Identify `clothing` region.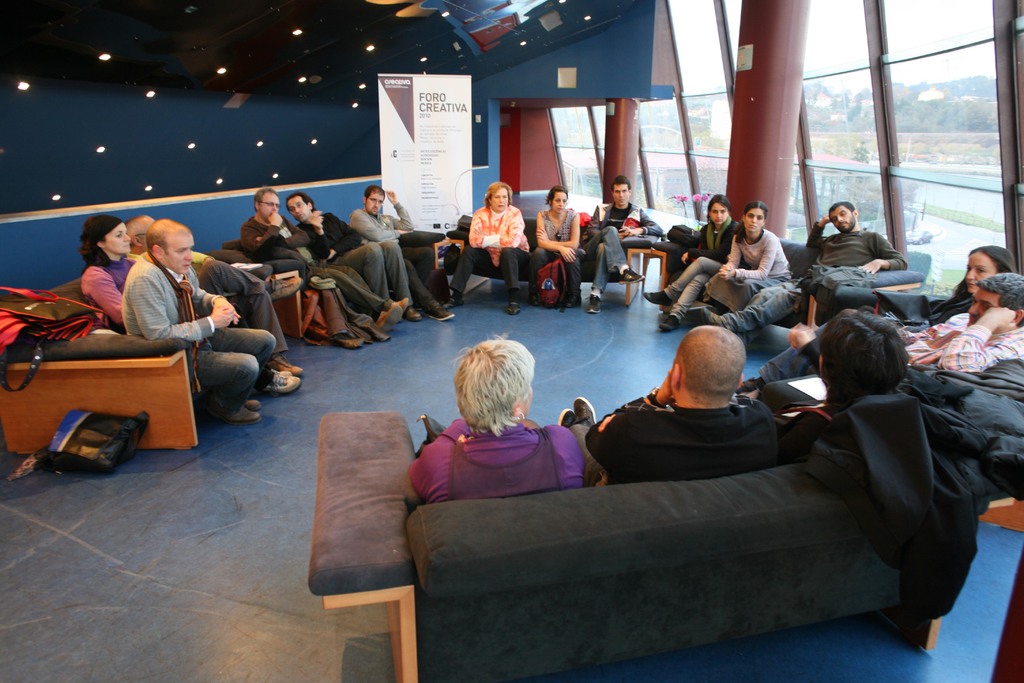
Region: 346 204 444 314.
